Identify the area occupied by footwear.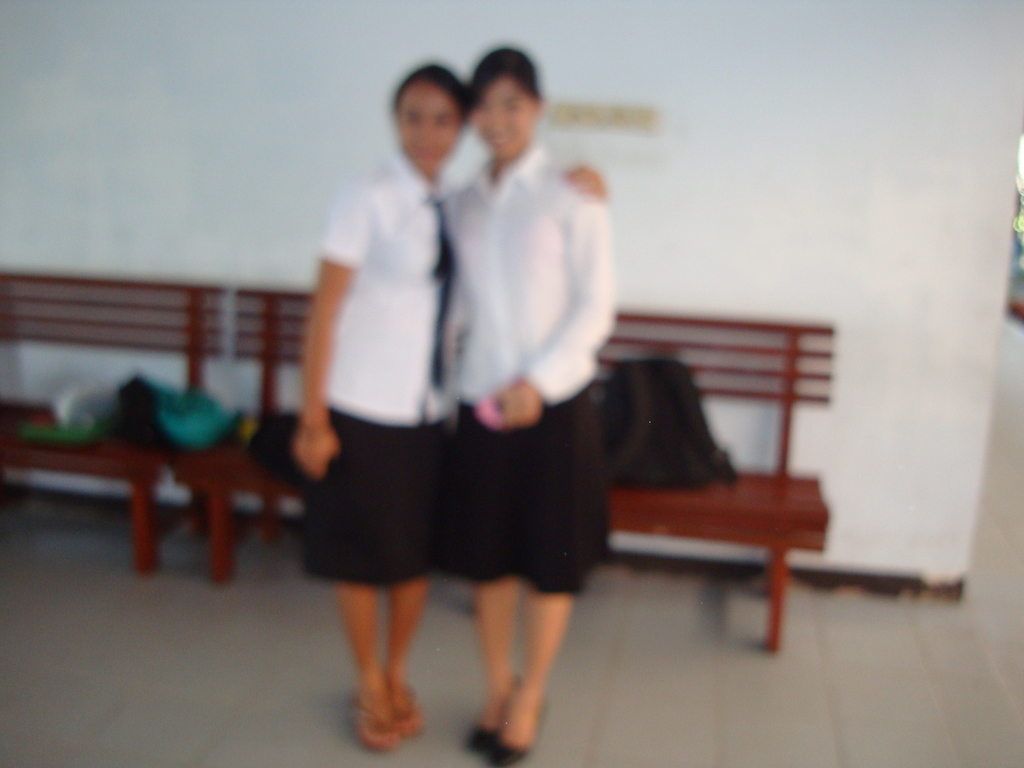
Area: [left=468, top=717, right=502, bottom=750].
